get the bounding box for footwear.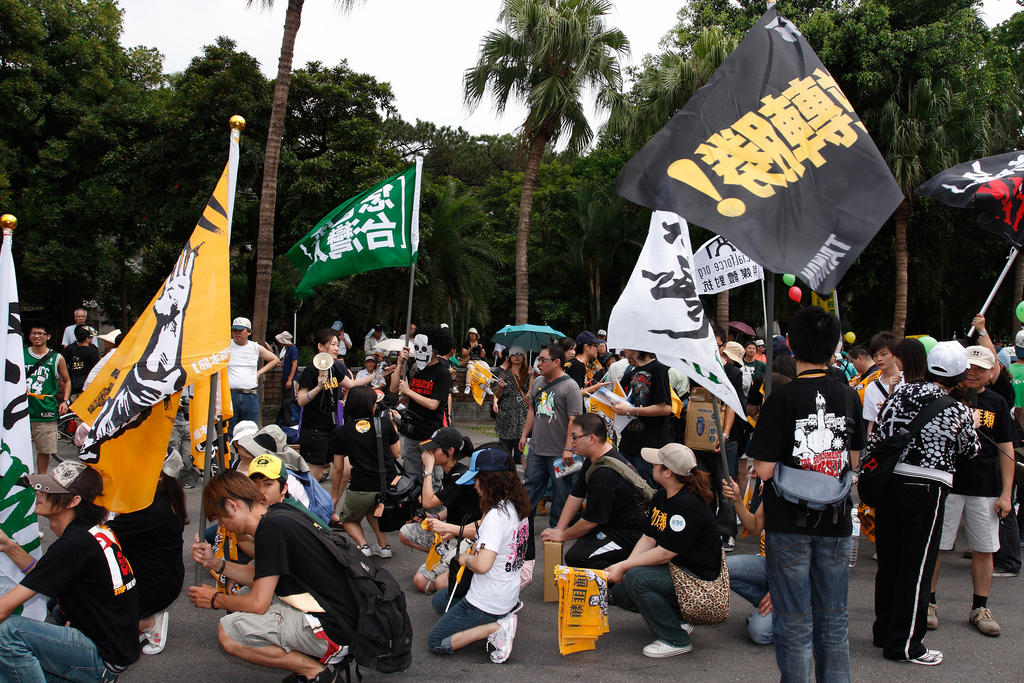
pyautogui.locateOnScreen(899, 647, 943, 666).
